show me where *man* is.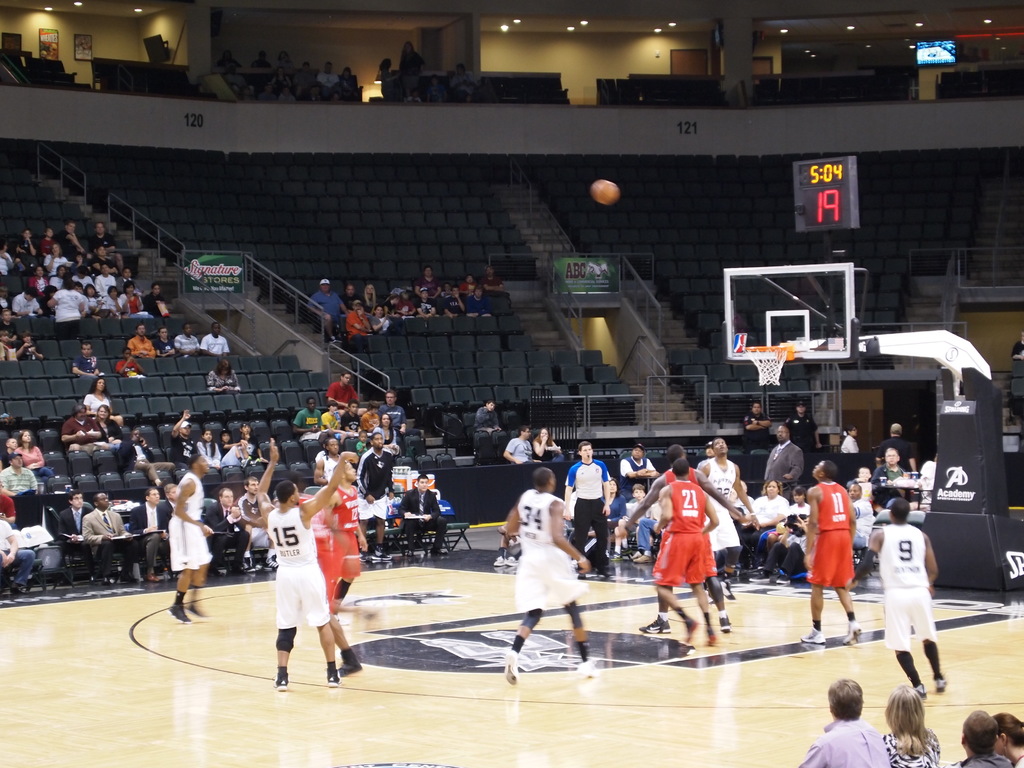
*man* is at box(163, 450, 214, 622).
